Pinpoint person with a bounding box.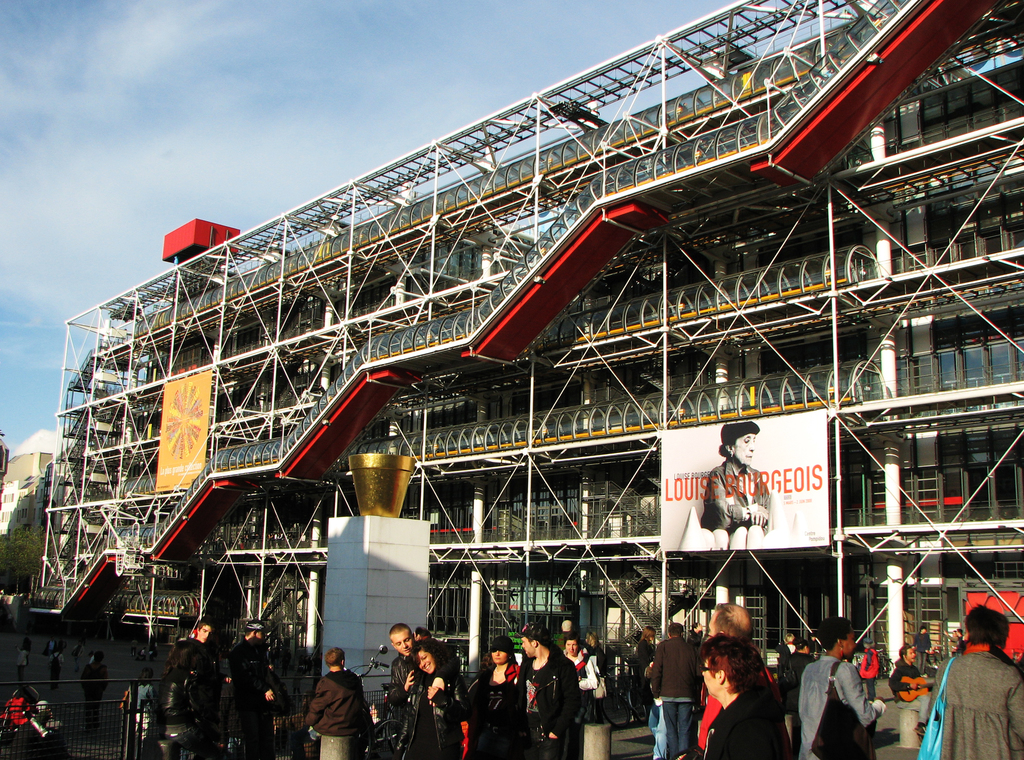
bbox=(223, 619, 267, 694).
